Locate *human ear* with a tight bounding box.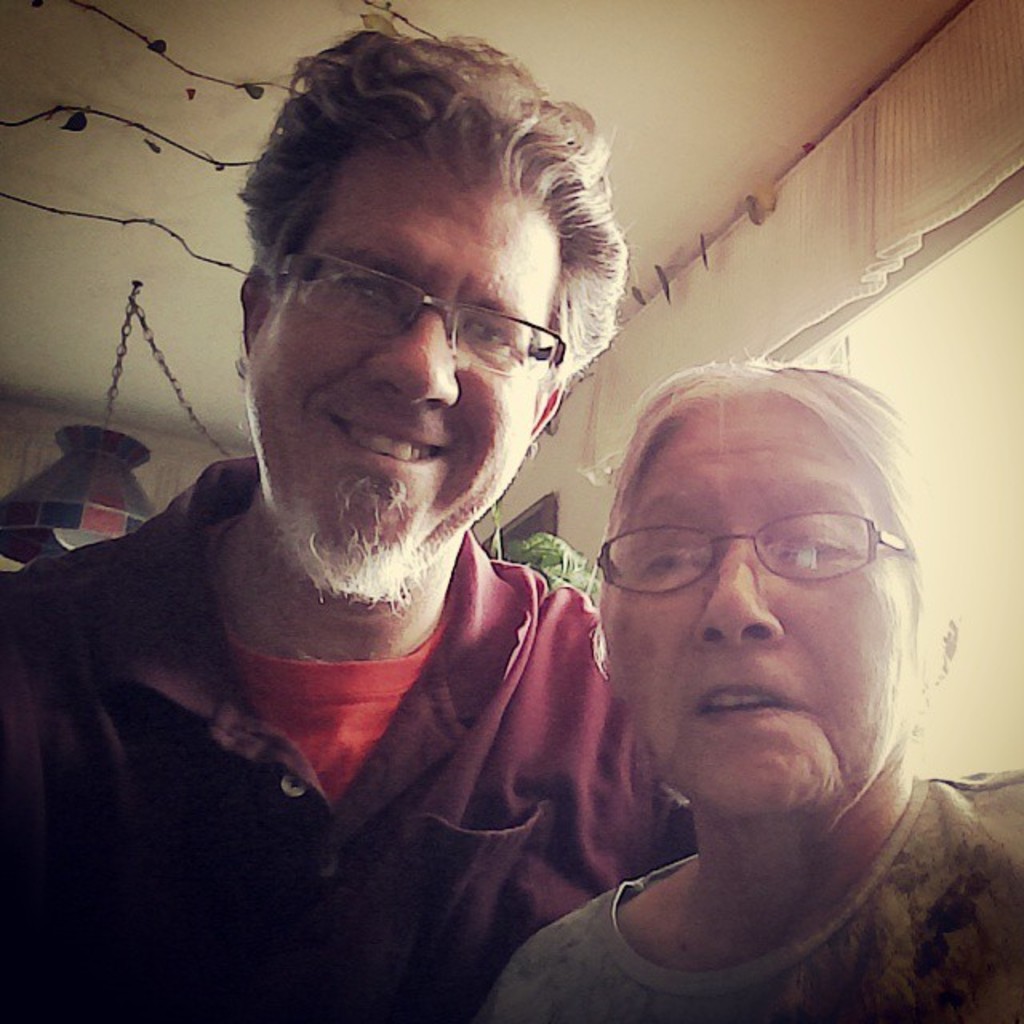
region(240, 259, 269, 355).
